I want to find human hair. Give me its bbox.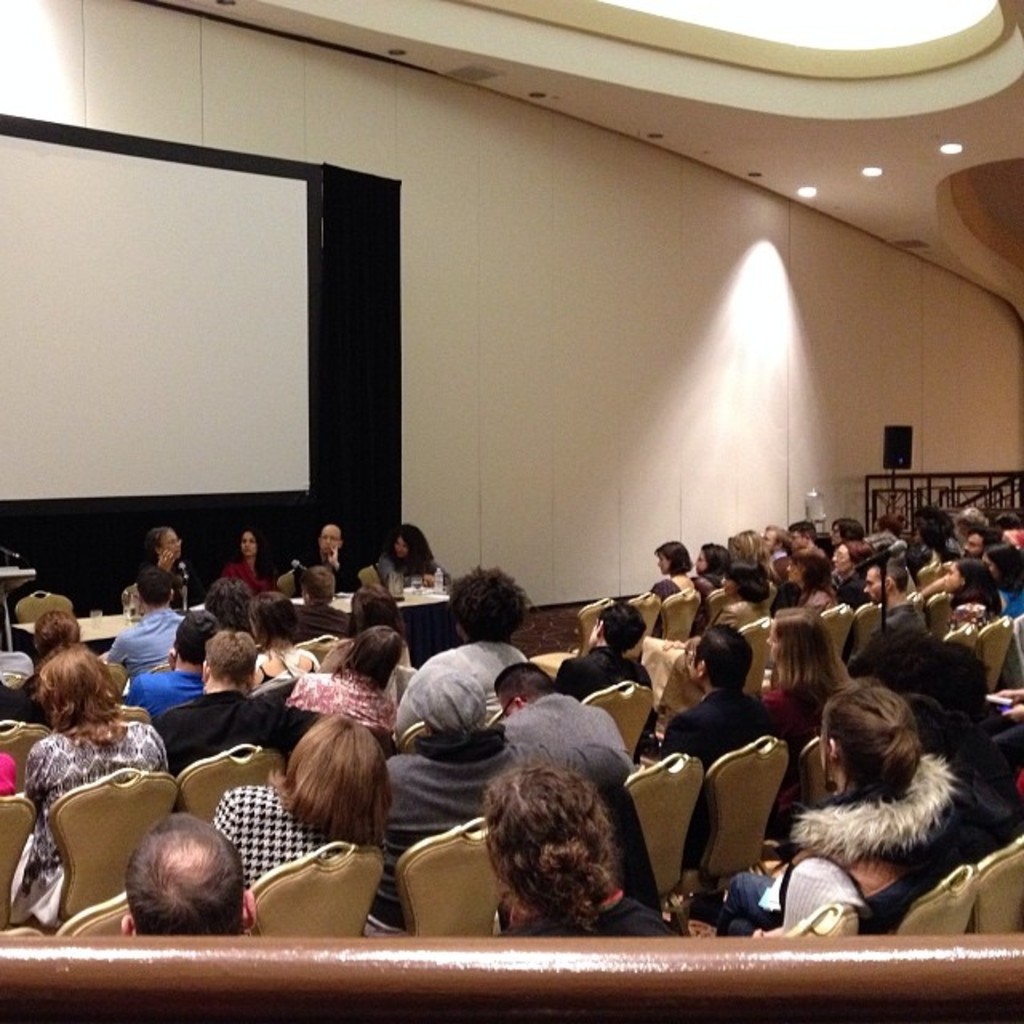
{"left": 205, "top": 629, "right": 262, "bottom": 686}.
